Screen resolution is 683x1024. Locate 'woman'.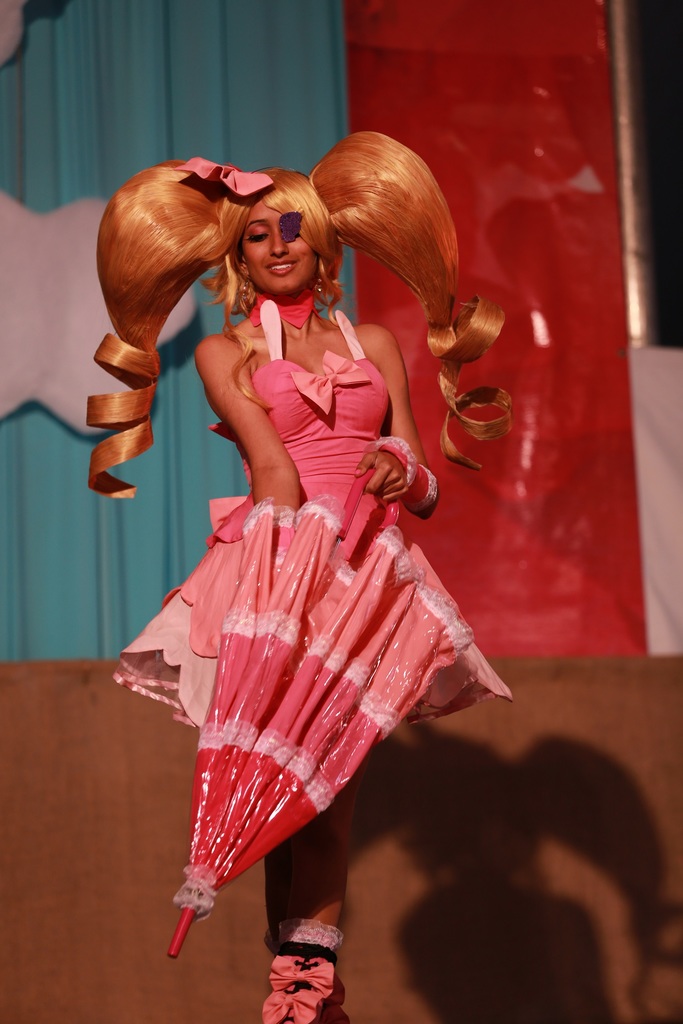
detection(67, 125, 516, 1023).
